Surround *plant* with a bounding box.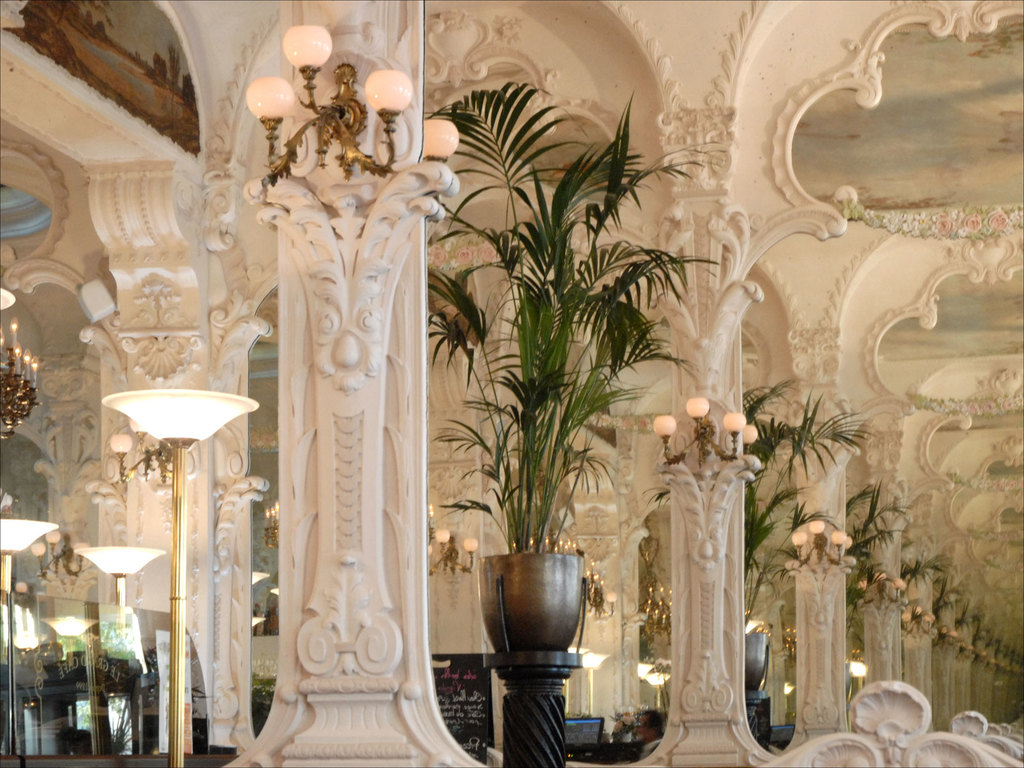
[403, 65, 700, 673].
